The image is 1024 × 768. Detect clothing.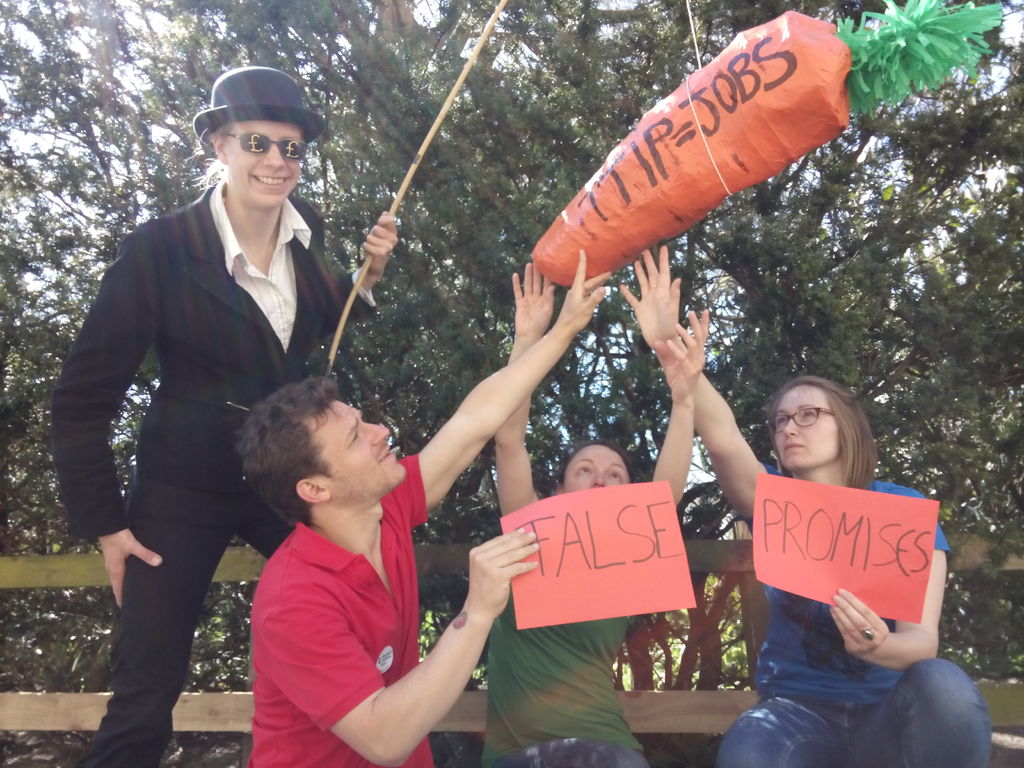
Detection: 718:465:990:767.
